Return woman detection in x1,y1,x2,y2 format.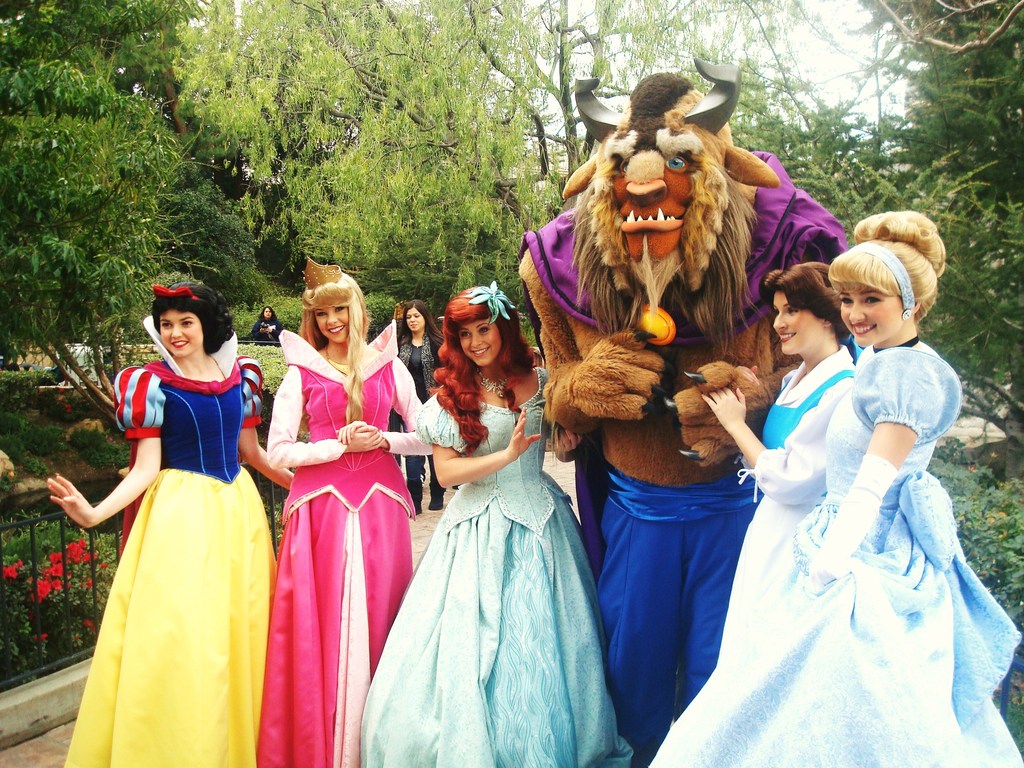
387,295,451,513.
